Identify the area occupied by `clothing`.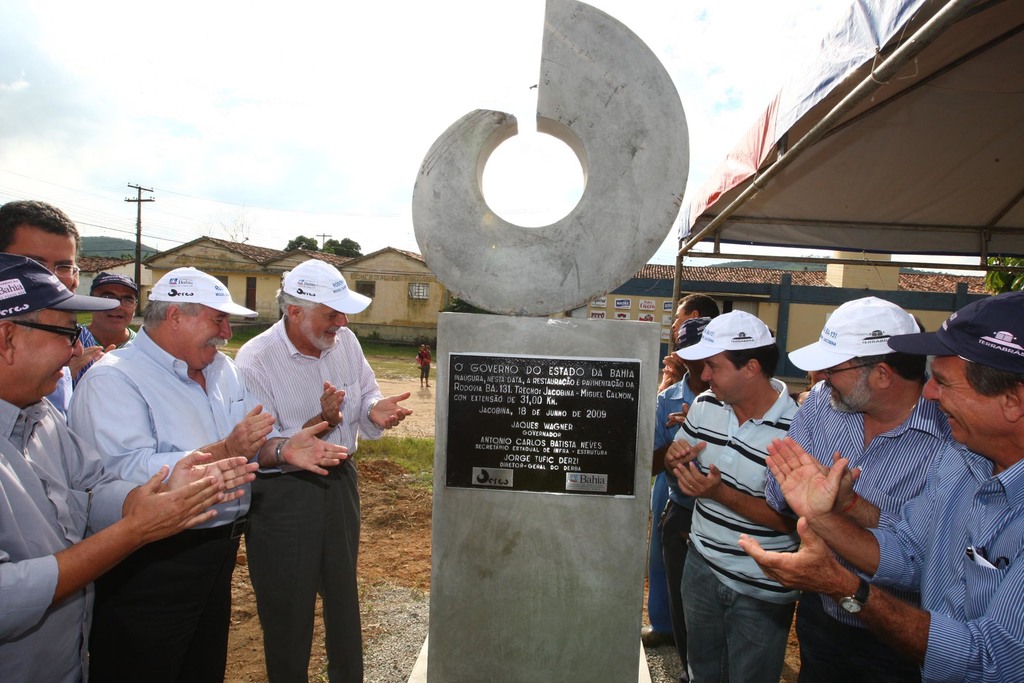
Area: x1=72, y1=325, x2=101, y2=387.
